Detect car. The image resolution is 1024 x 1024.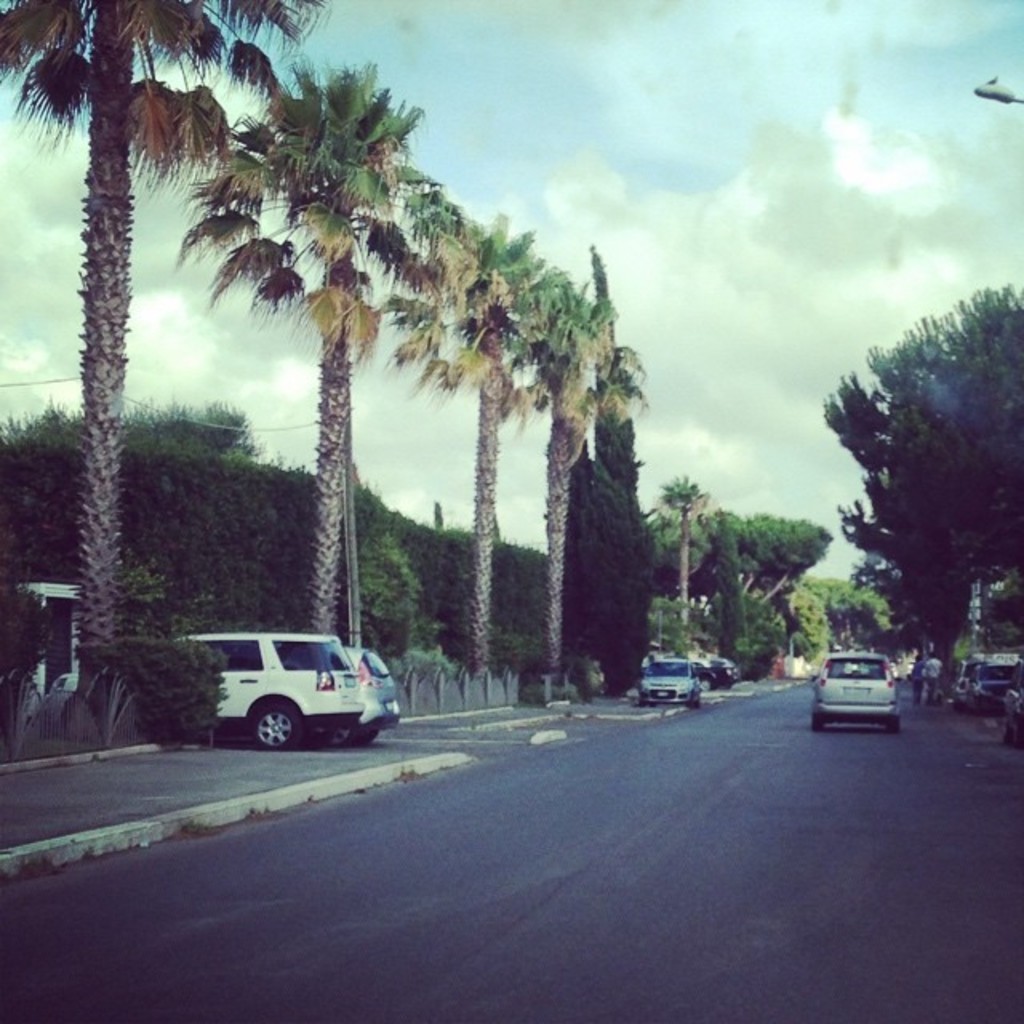
x1=350 y1=643 x2=402 y2=742.
